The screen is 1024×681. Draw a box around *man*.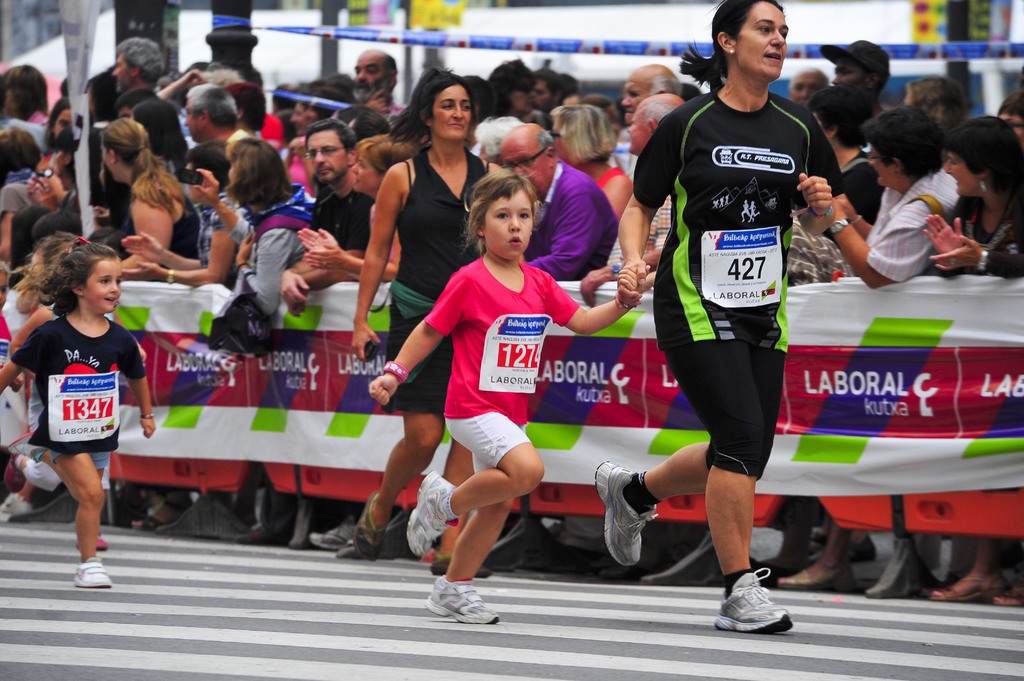
821:35:881:124.
